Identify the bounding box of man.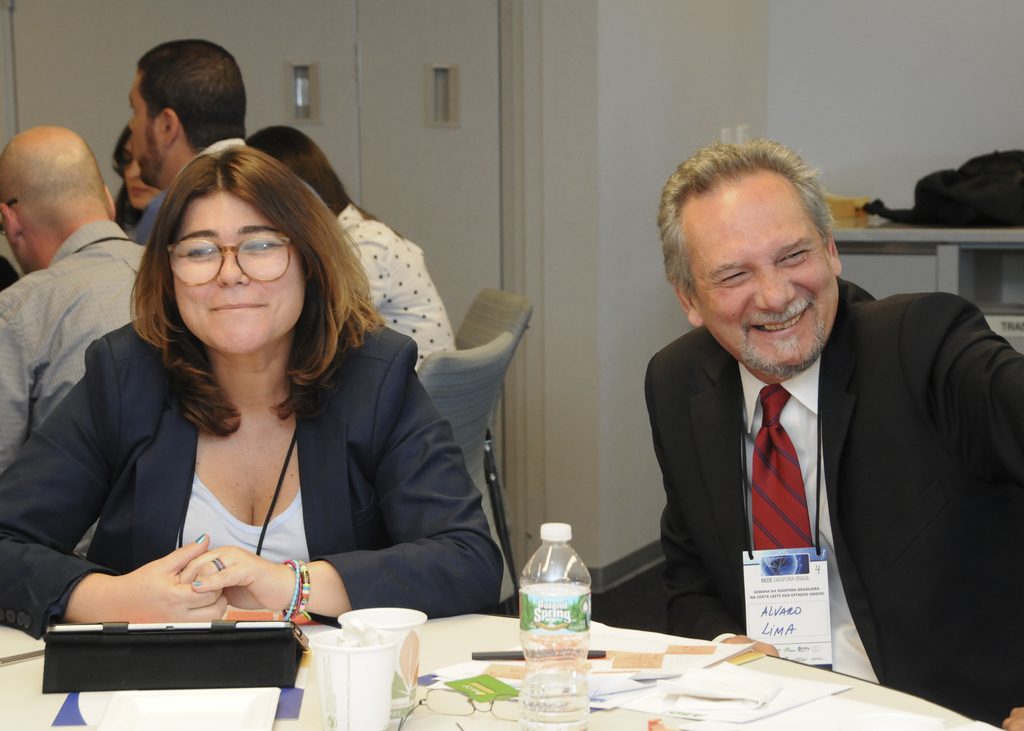
l=0, t=126, r=152, b=470.
